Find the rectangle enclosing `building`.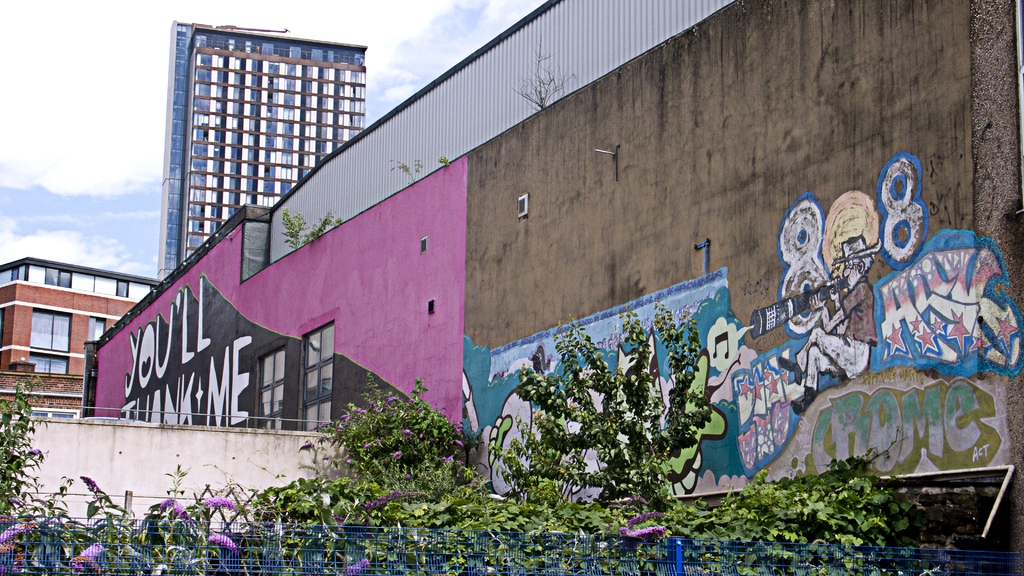
0:255:162:374.
